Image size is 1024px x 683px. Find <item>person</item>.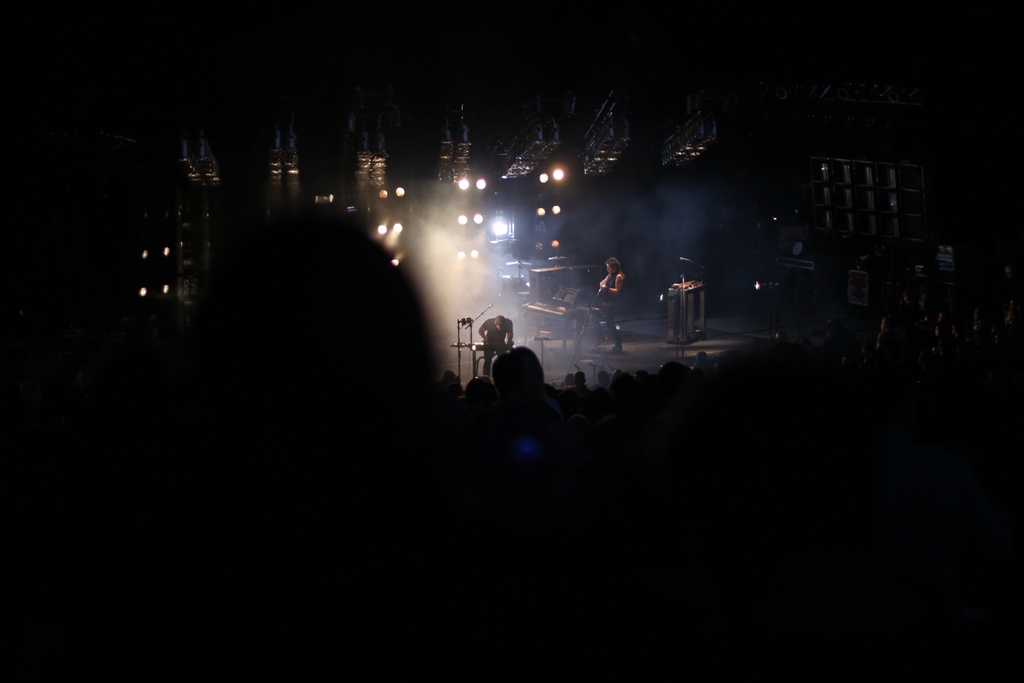
(x1=593, y1=257, x2=625, y2=356).
